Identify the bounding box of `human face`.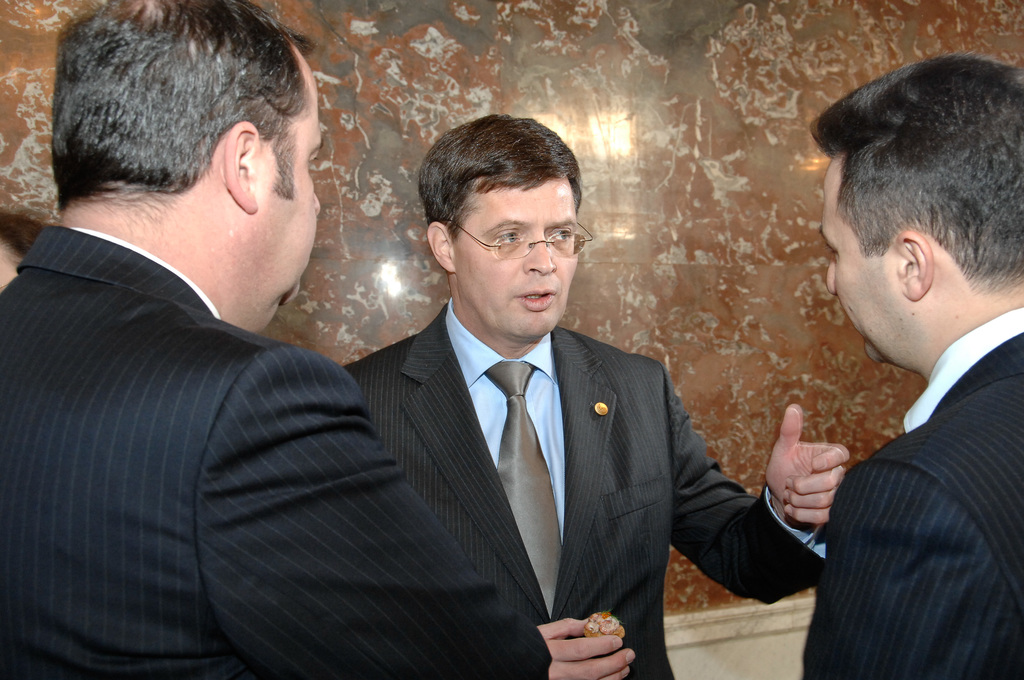
[458,177,577,341].
